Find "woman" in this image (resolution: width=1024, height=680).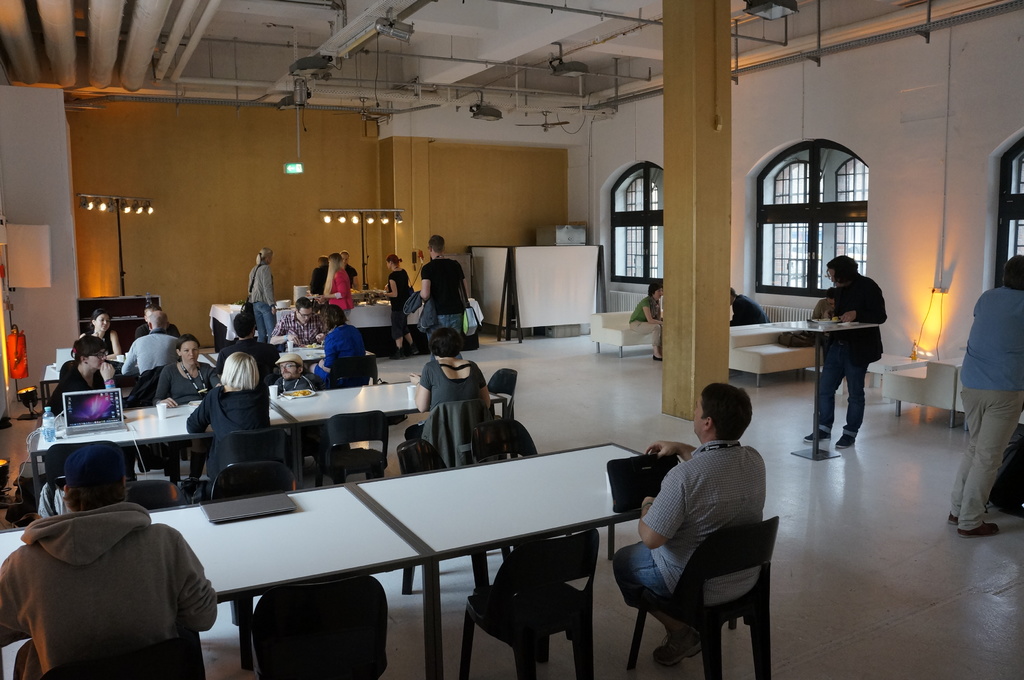
select_region(186, 352, 271, 483).
